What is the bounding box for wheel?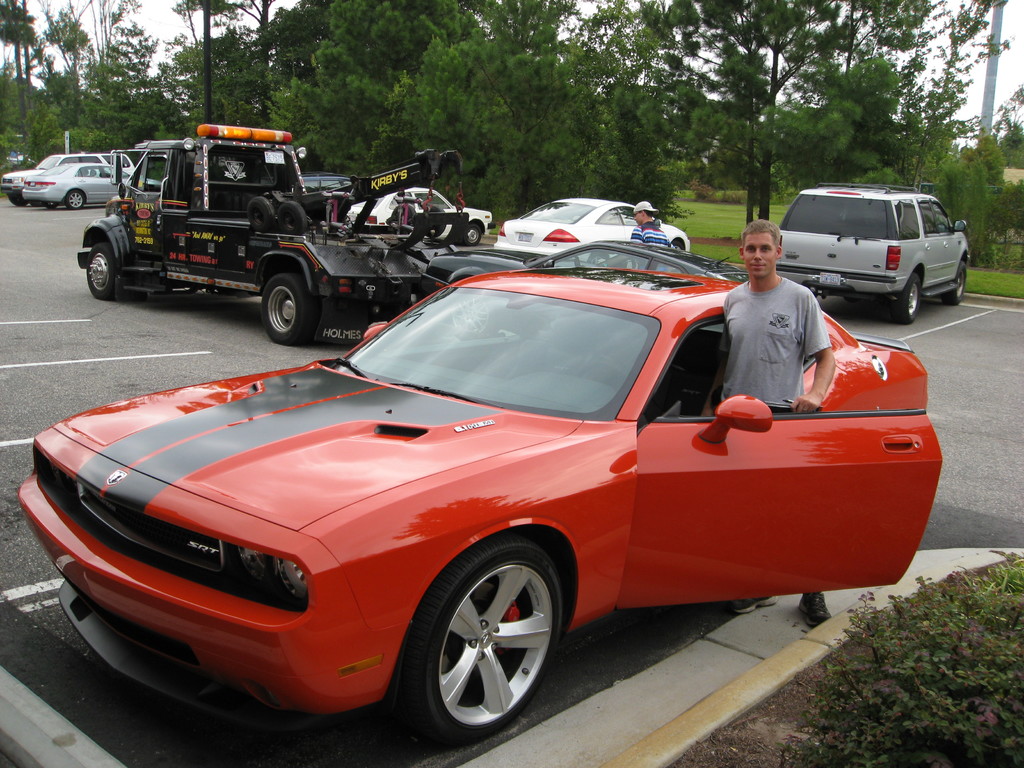
<bbox>275, 200, 307, 239</bbox>.
